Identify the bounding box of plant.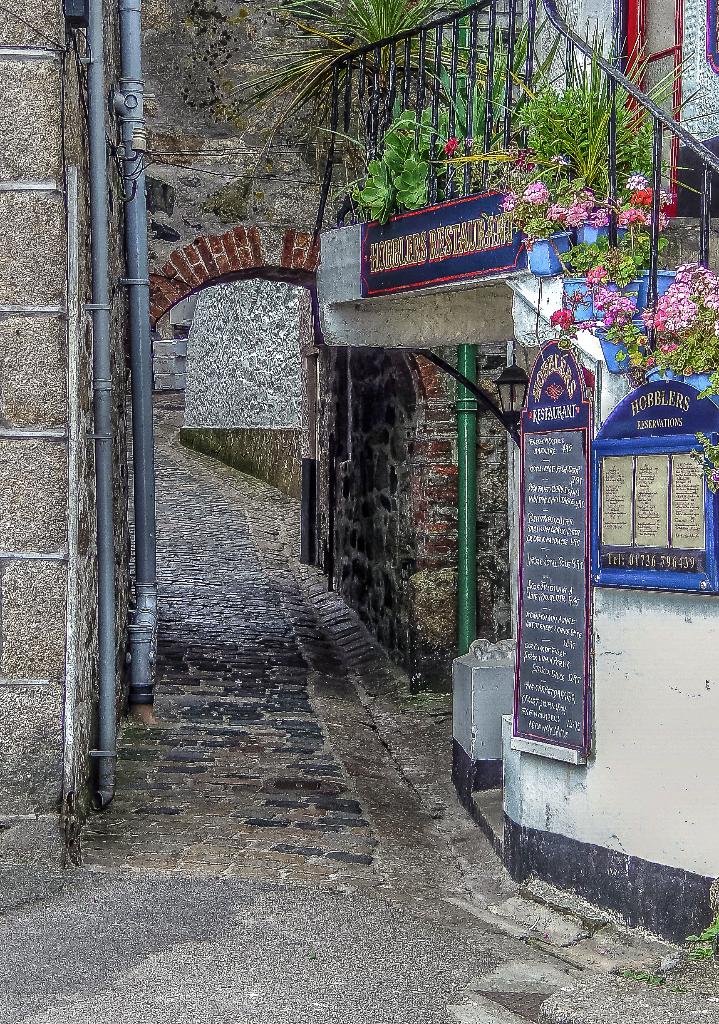
x1=686, y1=421, x2=718, y2=508.
